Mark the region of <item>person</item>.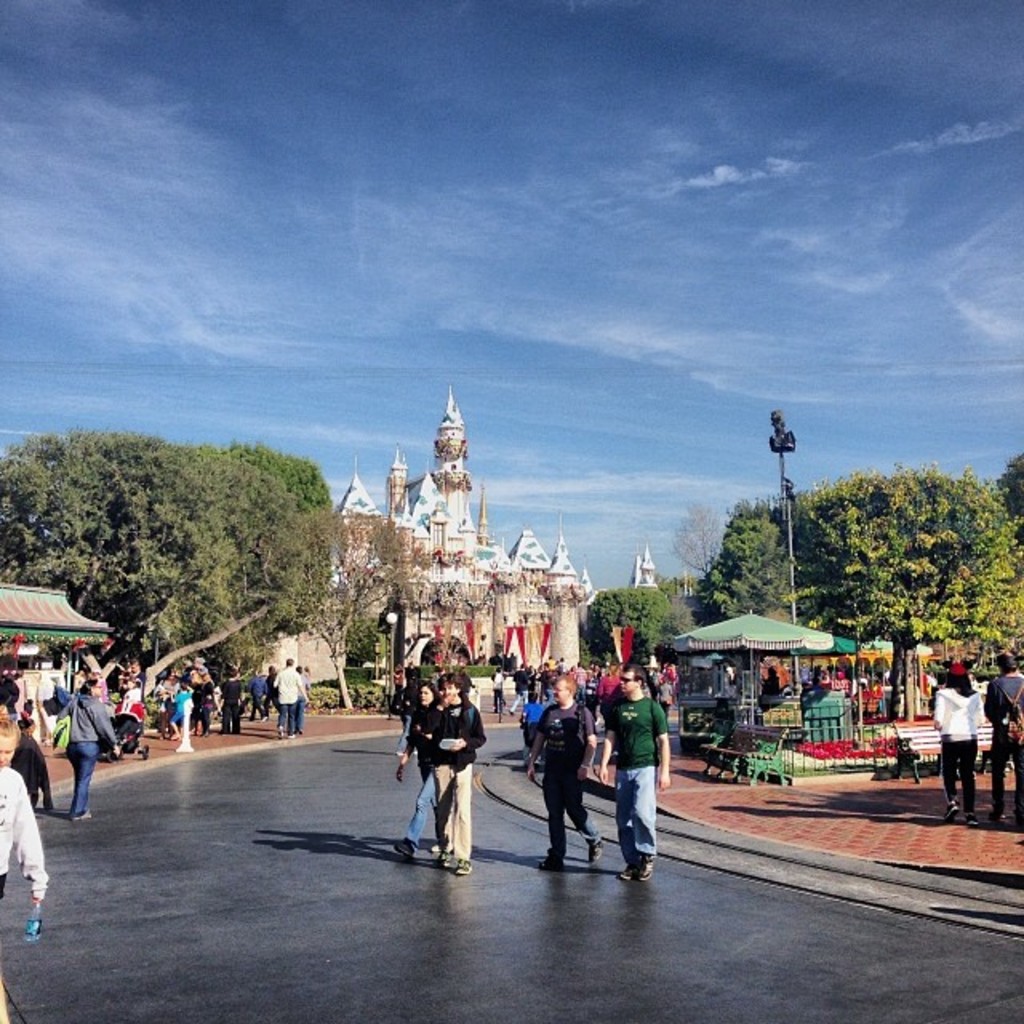
Region: Rect(990, 666, 1022, 838).
